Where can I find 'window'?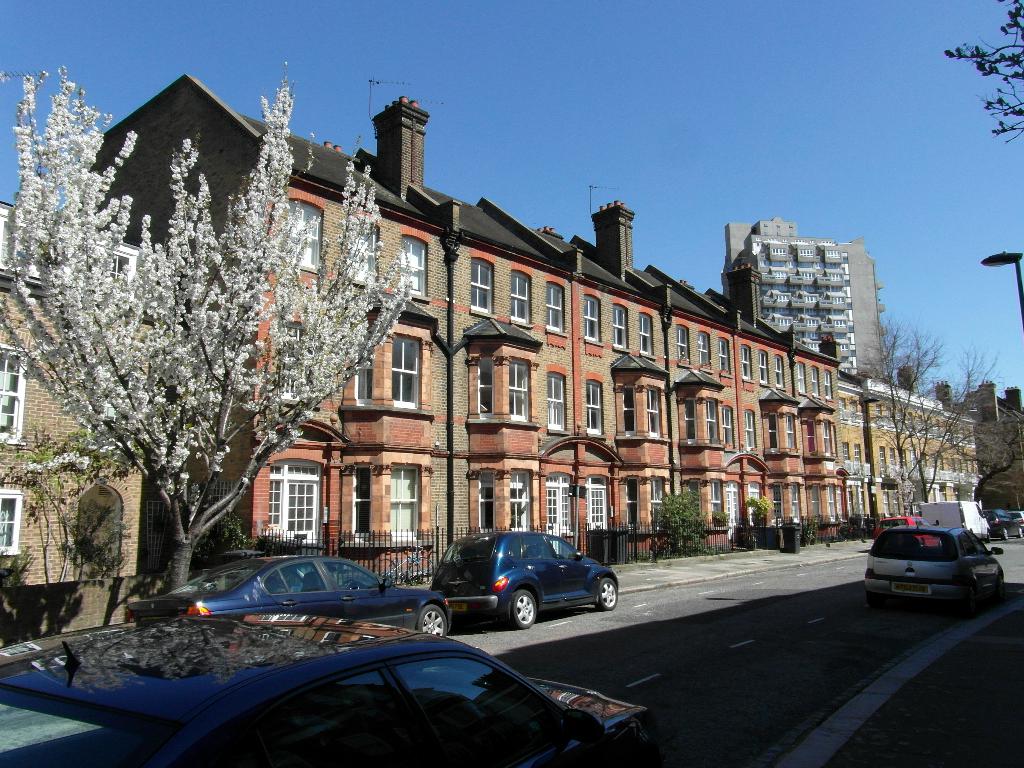
You can find it at x1=700 y1=331 x2=712 y2=357.
